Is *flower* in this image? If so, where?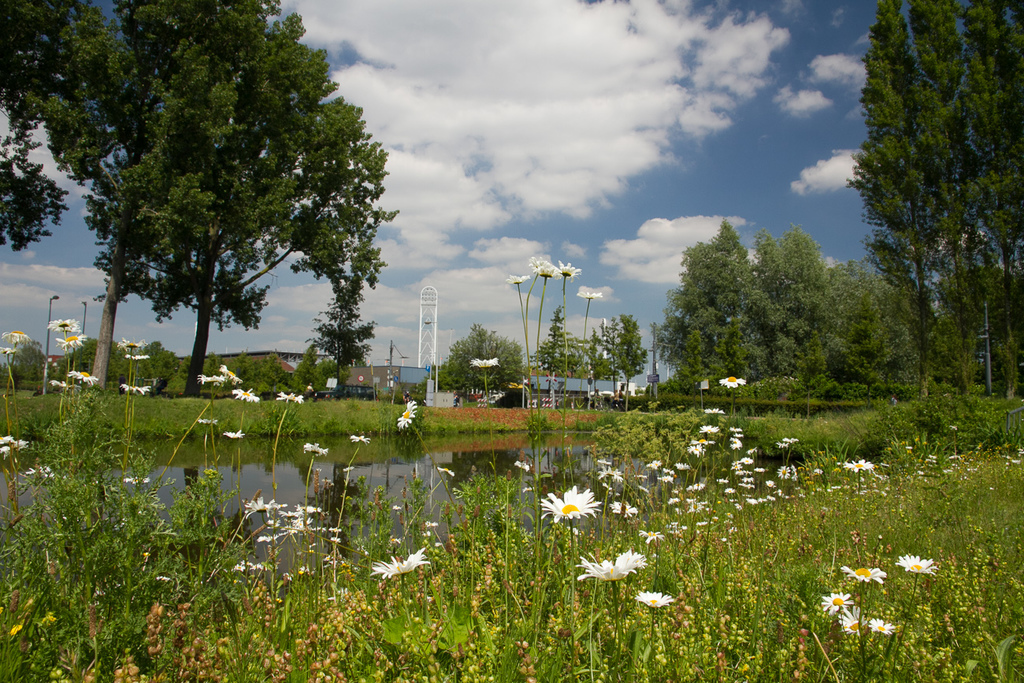
Yes, at <region>2, 329, 28, 343</region>.
